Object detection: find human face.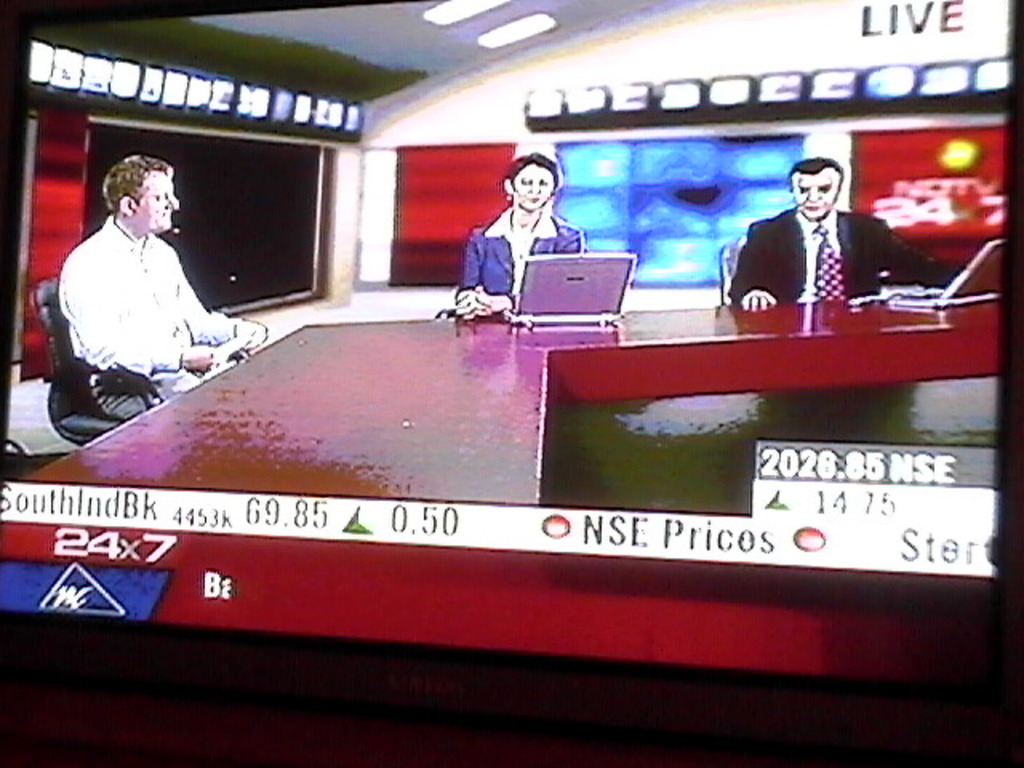
[512, 165, 554, 203].
